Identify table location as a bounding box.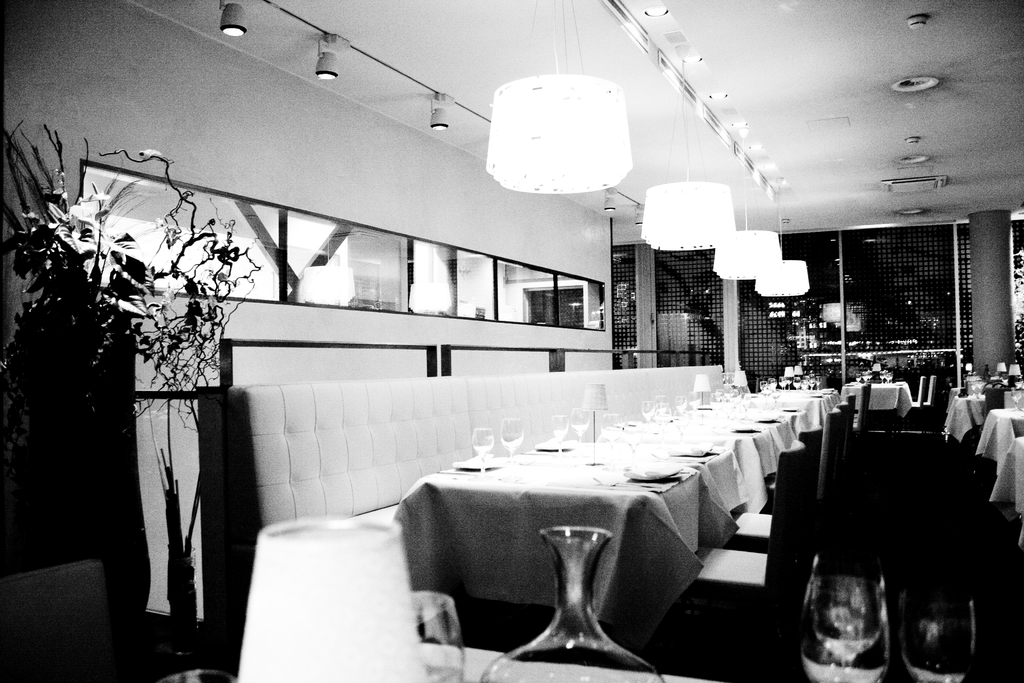
<box>942,370,1023,556</box>.
